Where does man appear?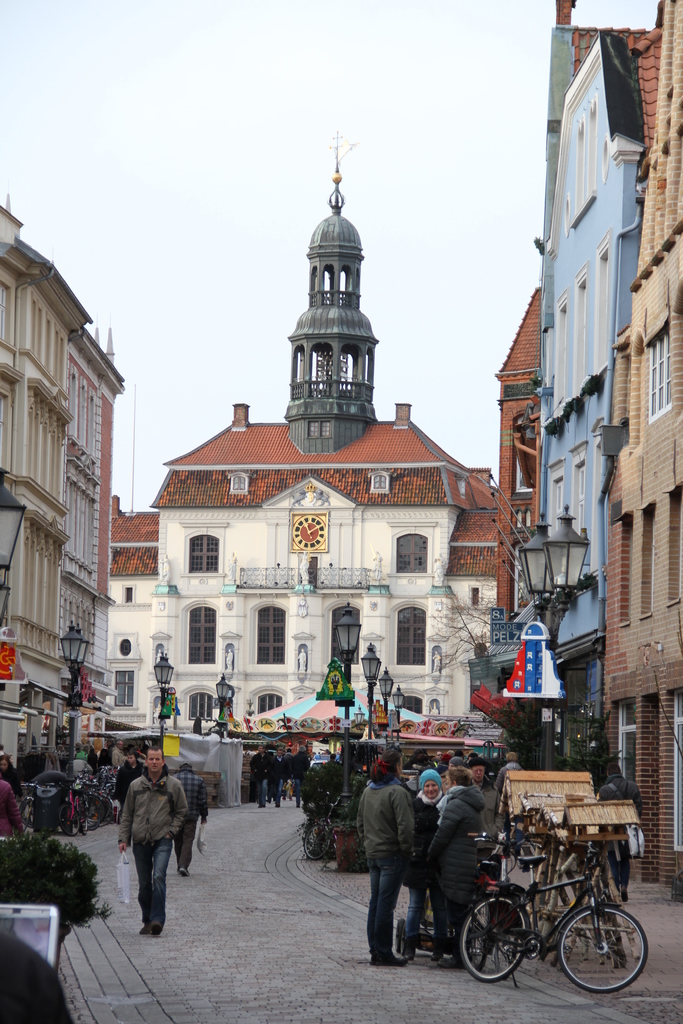
Appears at 112:757:192:936.
